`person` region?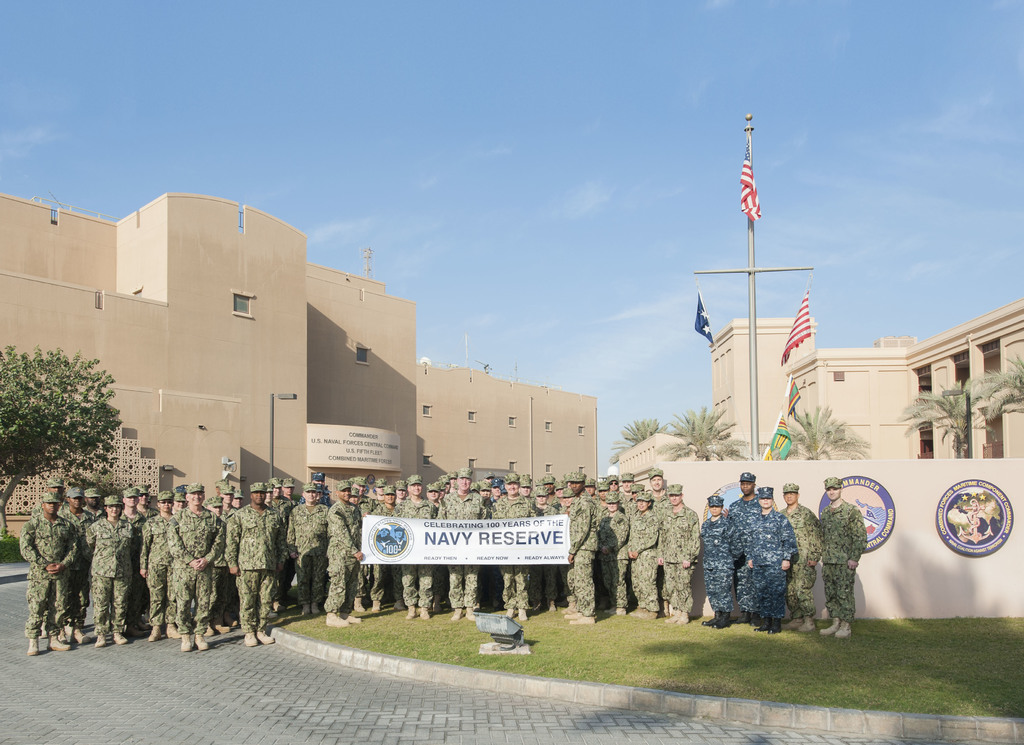
166/487/225/655
